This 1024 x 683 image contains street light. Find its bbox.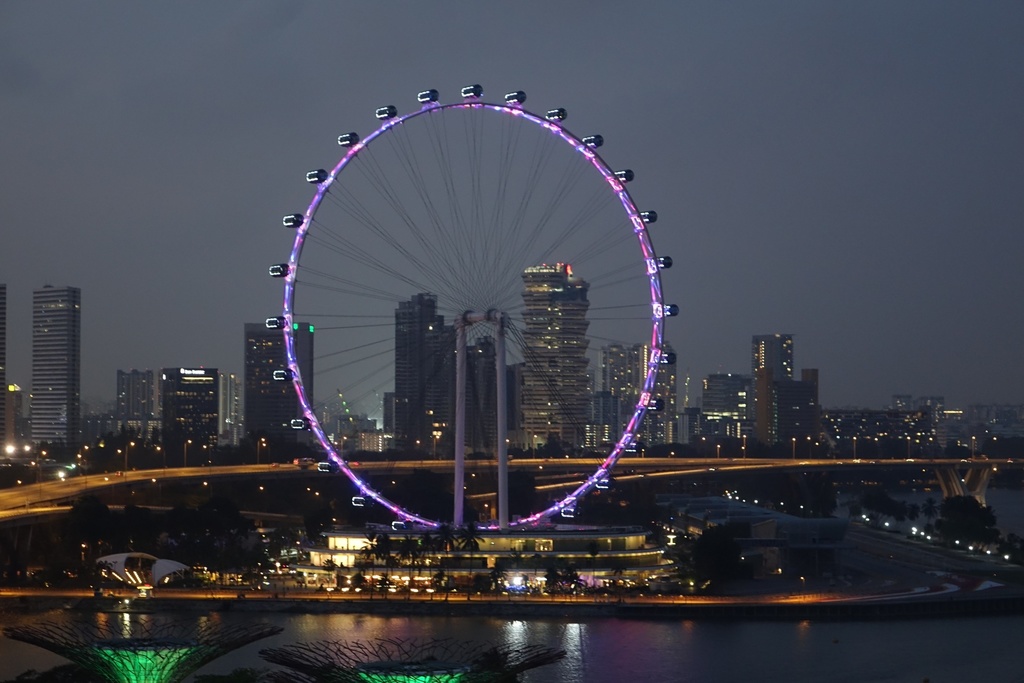
region(87, 444, 107, 486).
